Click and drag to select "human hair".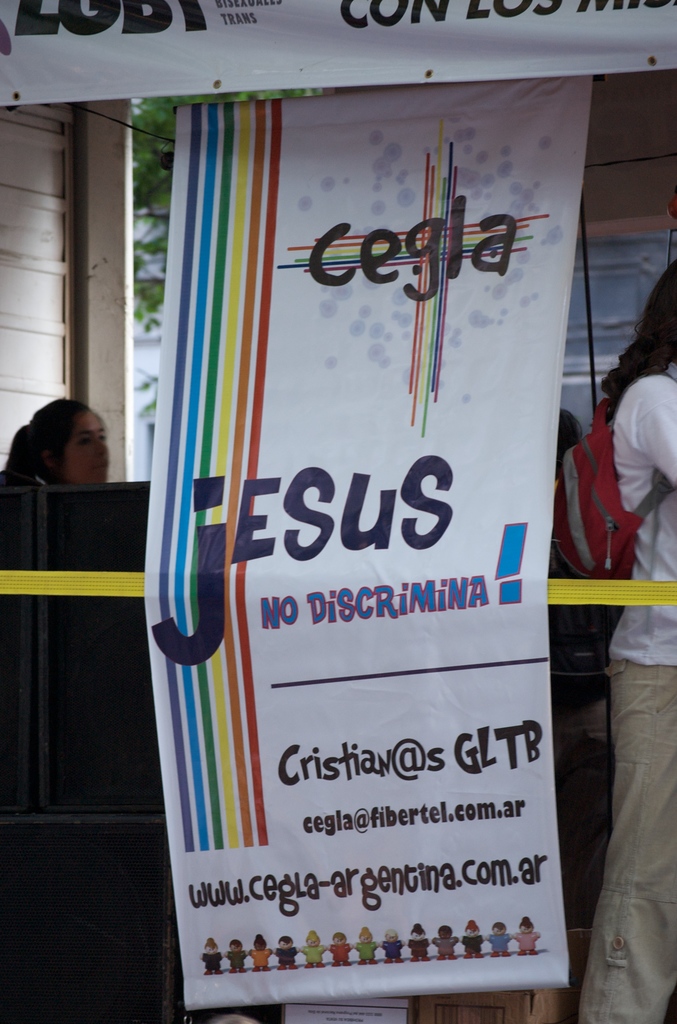
Selection: [left=605, top=254, right=676, bottom=424].
